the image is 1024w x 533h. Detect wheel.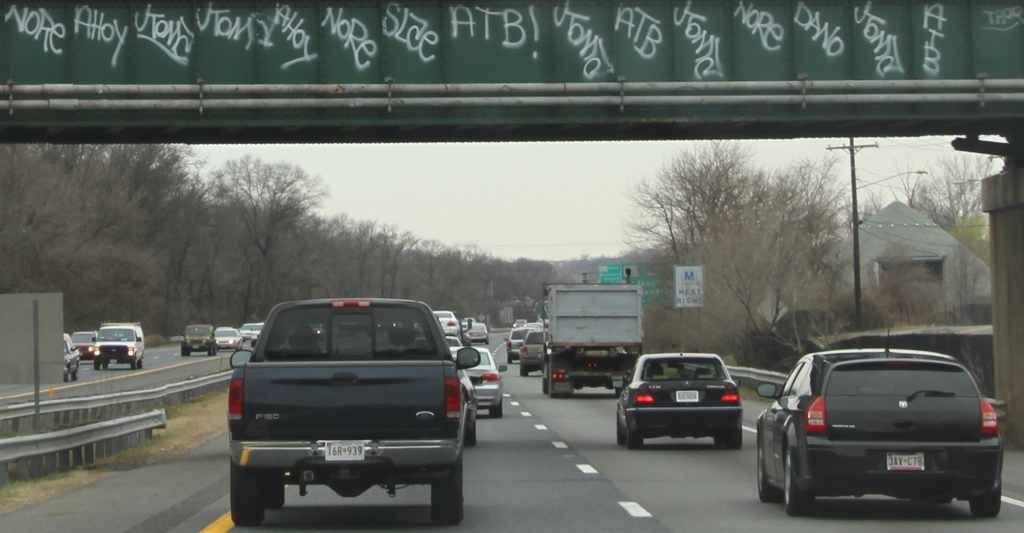
Detection: crop(228, 461, 266, 527).
